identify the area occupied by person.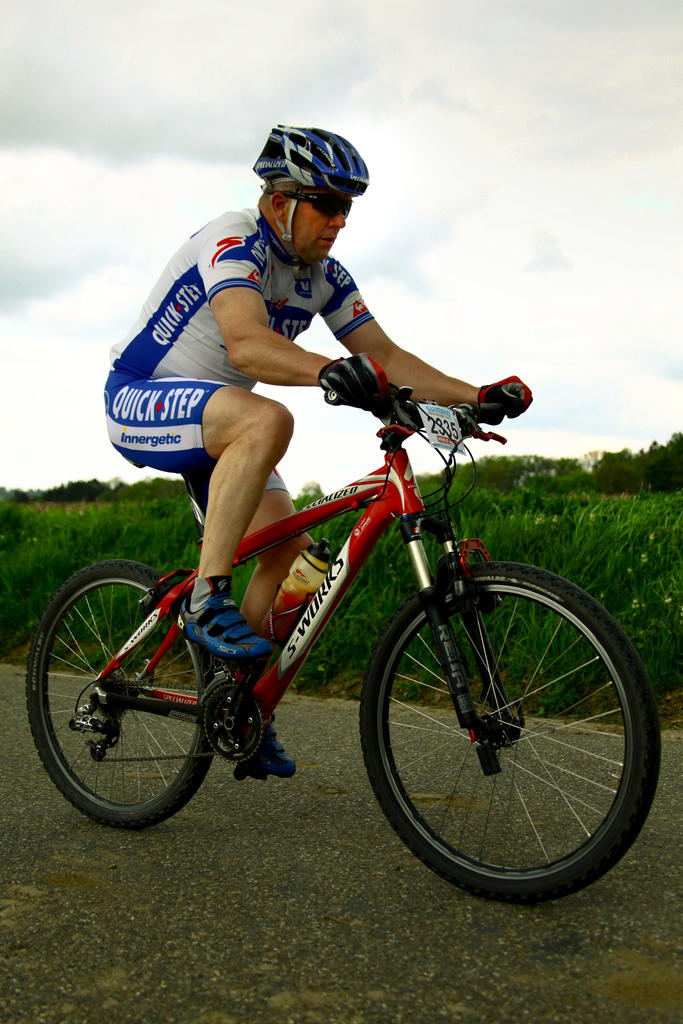
Area: region(103, 122, 534, 776).
